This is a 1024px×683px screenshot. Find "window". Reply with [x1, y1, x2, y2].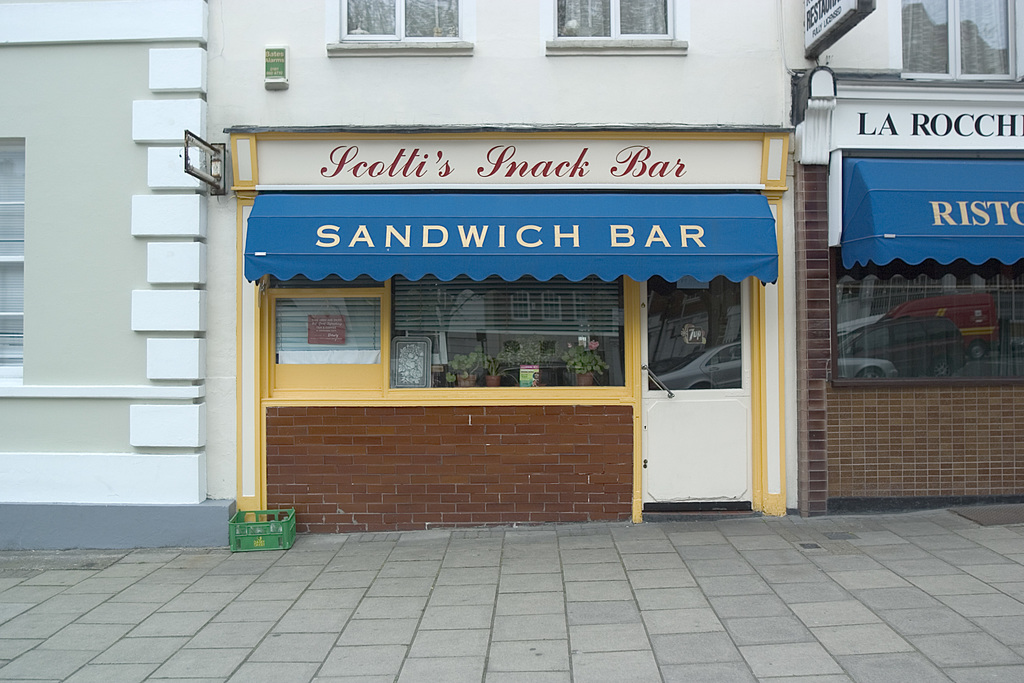
[326, 0, 477, 54].
